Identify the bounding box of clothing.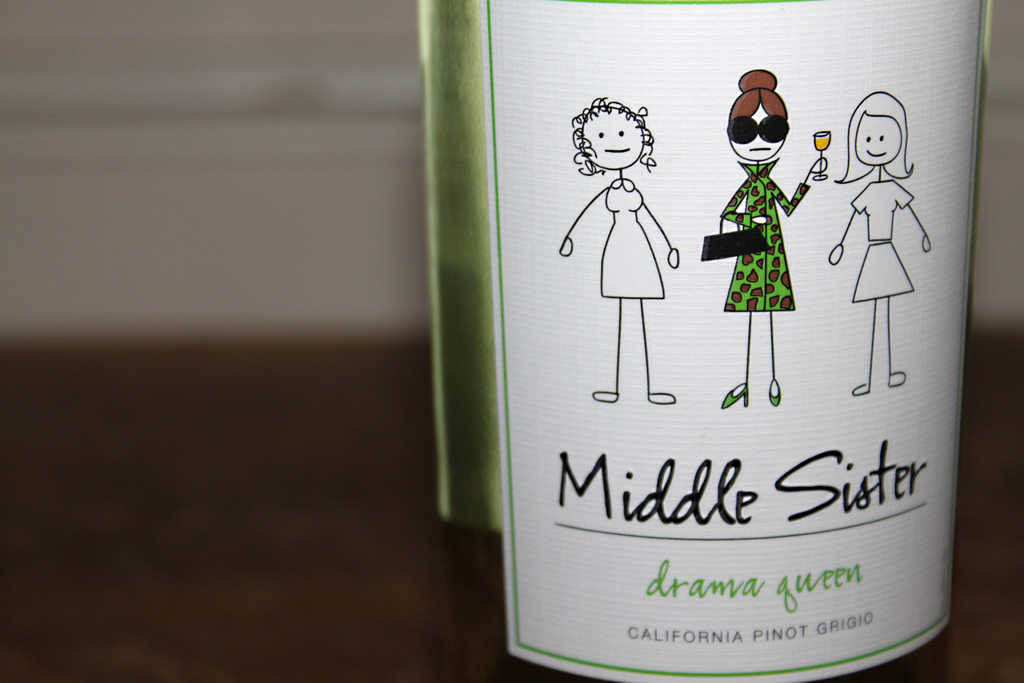
{"x1": 717, "y1": 161, "x2": 811, "y2": 317}.
